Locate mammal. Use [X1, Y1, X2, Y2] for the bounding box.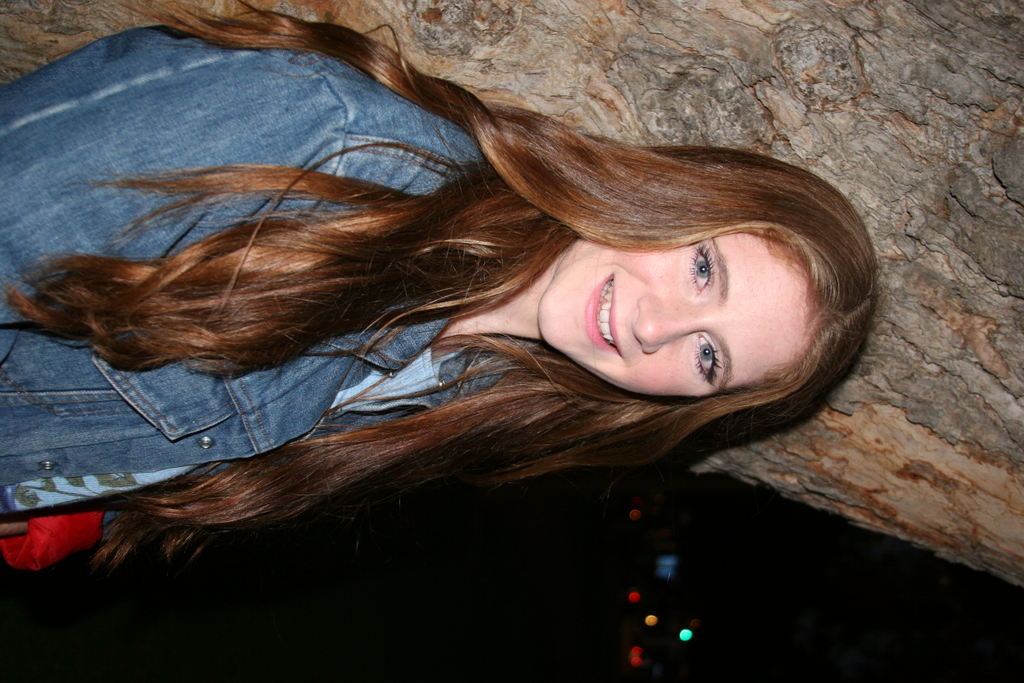
[1, 0, 880, 566].
